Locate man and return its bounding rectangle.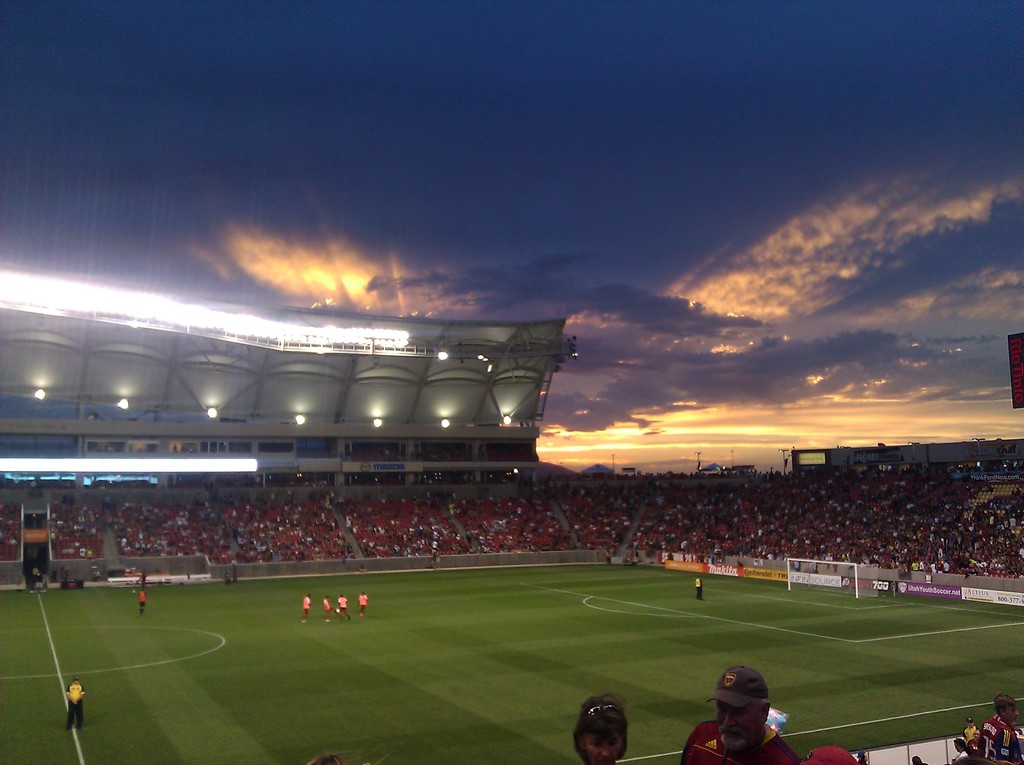
bbox=[139, 584, 148, 612].
